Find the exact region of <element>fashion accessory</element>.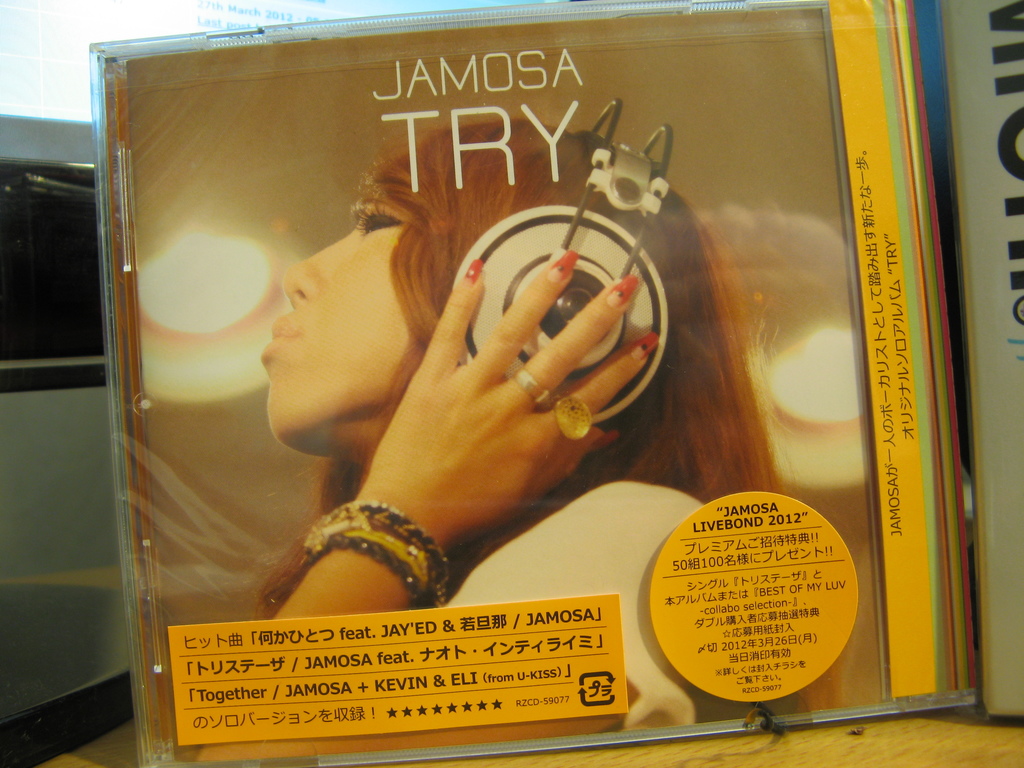
Exact region: locate(253, 500, 440, 616).
